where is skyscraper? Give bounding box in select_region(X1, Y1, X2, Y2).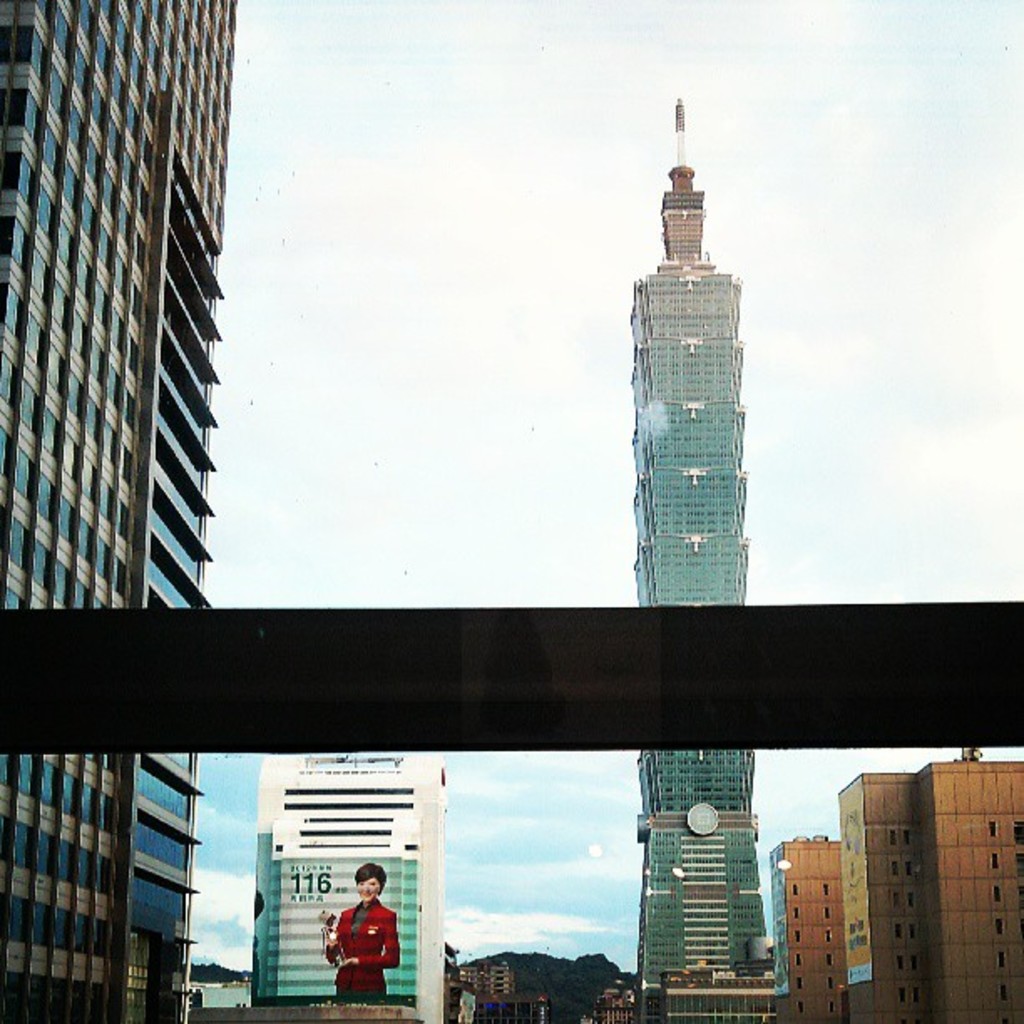
select_region(248, 748, 452, 1022).
